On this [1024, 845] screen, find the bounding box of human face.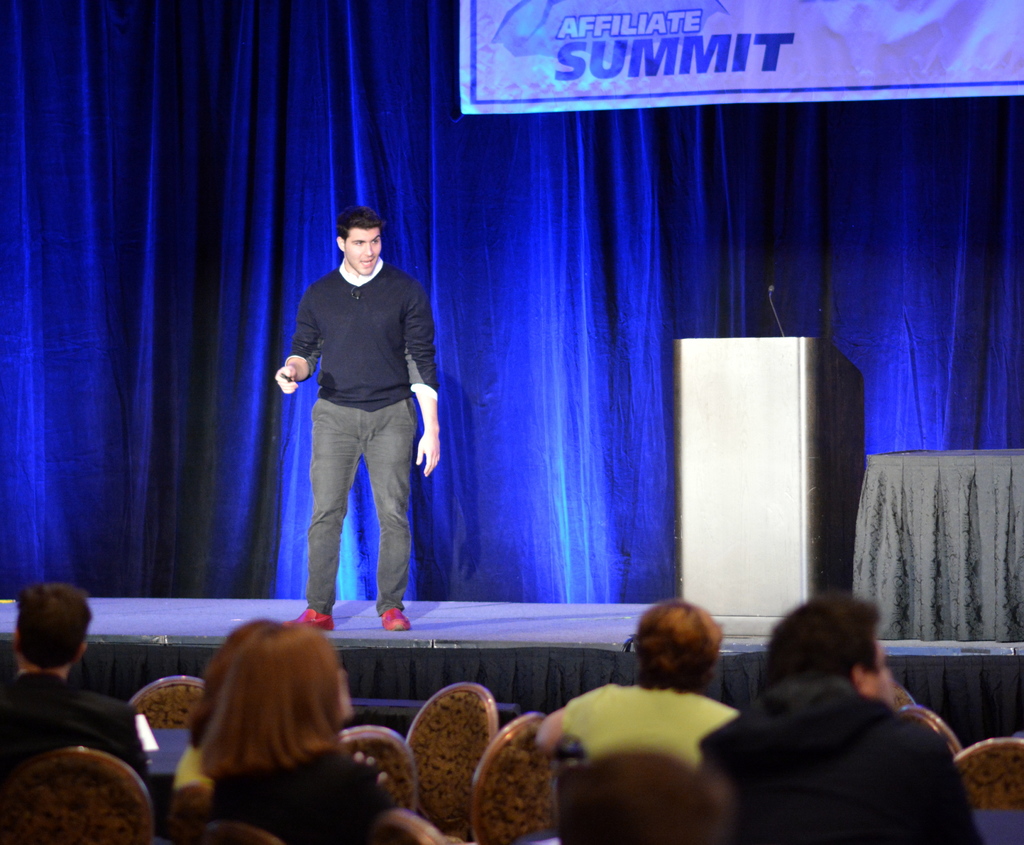
Bounding box: pyautogui.locateOnScreen(342, 223, 380, 277).
